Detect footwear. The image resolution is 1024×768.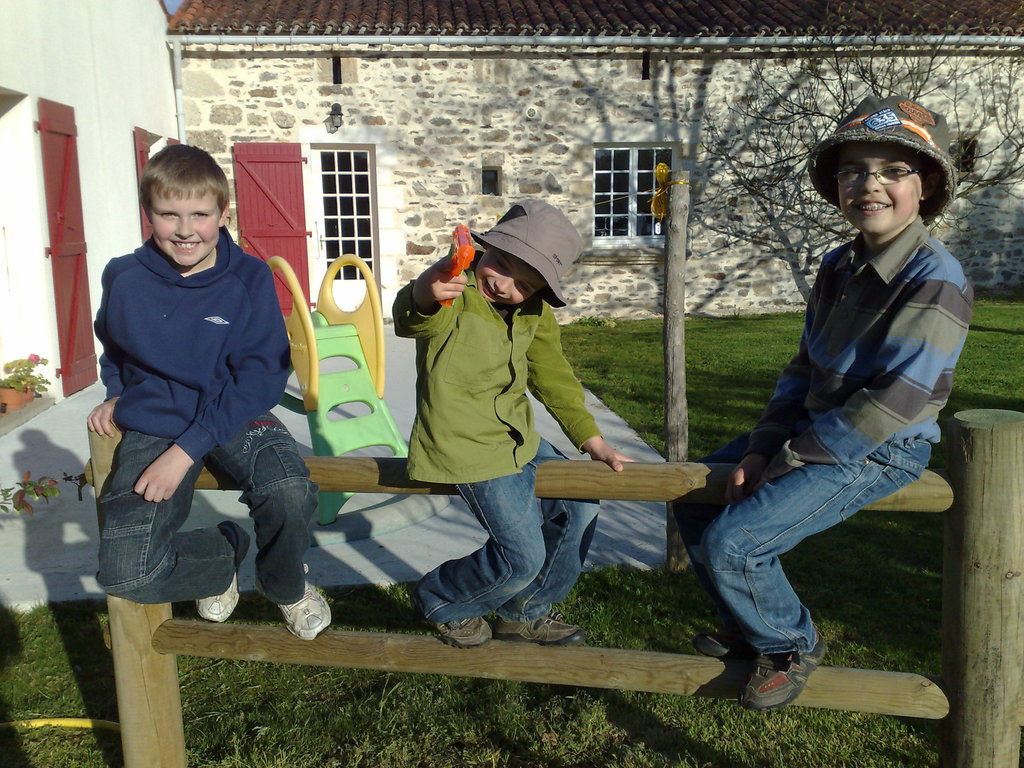
BBox(198, 524, 253, 622).
